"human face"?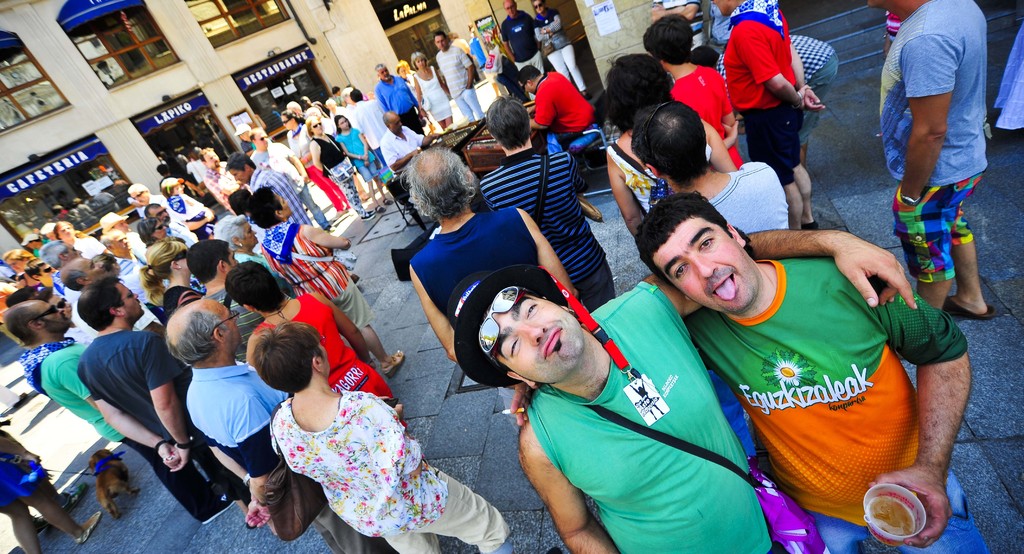
<bbox>198, 293, 243, 346</bbox>
